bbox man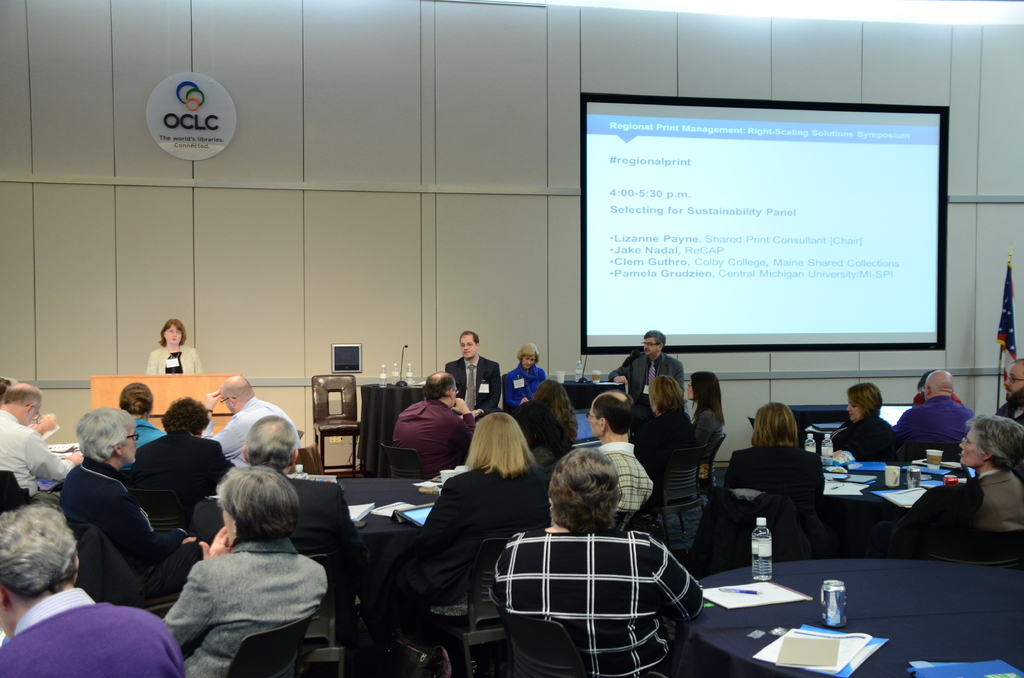
select_region(206, 407, 371, 612)
